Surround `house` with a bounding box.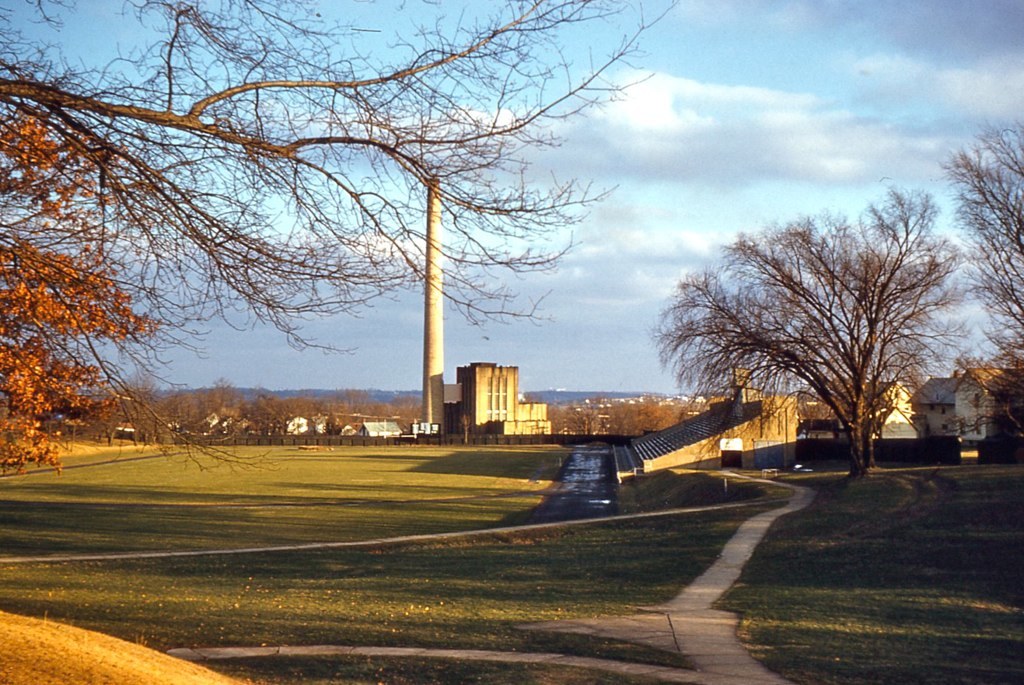
l=805, t=376, r=914, b=444.
